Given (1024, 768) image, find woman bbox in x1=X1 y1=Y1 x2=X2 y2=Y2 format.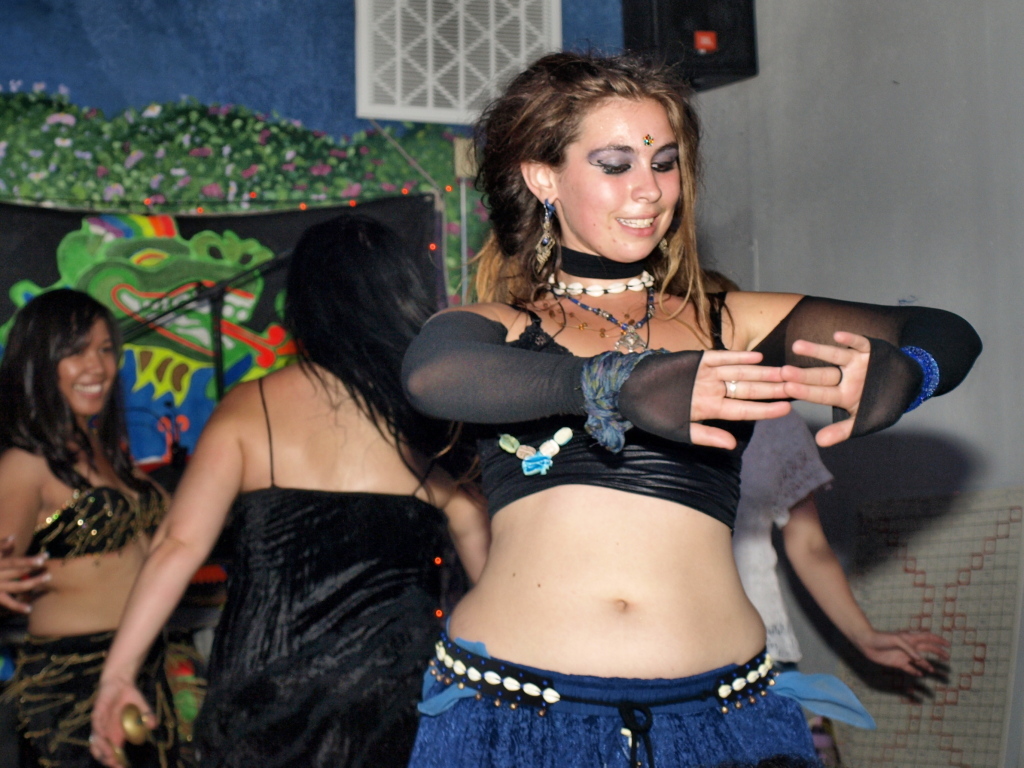
x1=89 y1=214 x2=492 y2=767.
